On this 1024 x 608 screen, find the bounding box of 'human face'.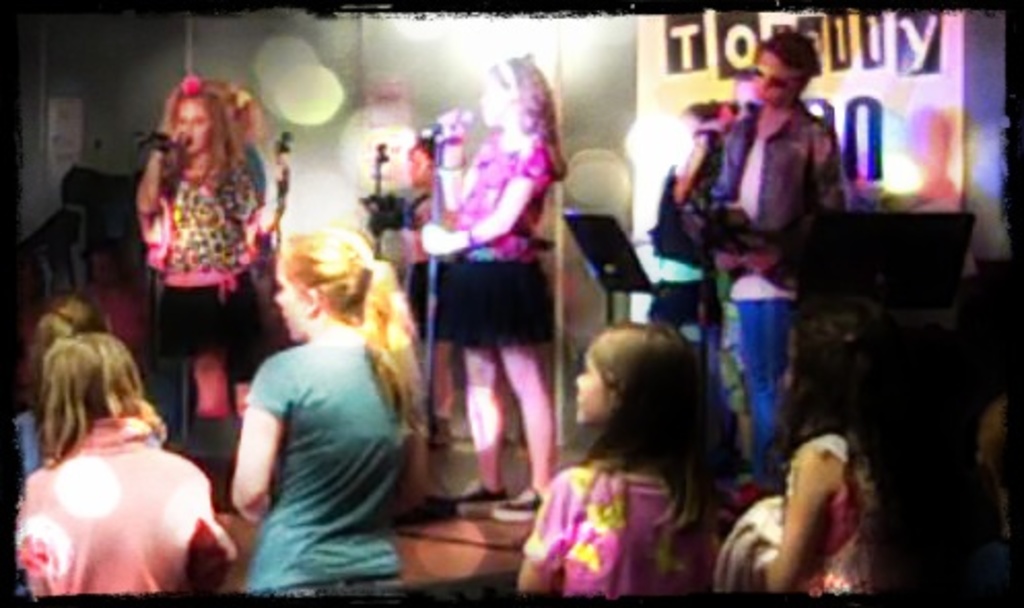
Bounding box: bbox=(171, 93, 218, 157).
